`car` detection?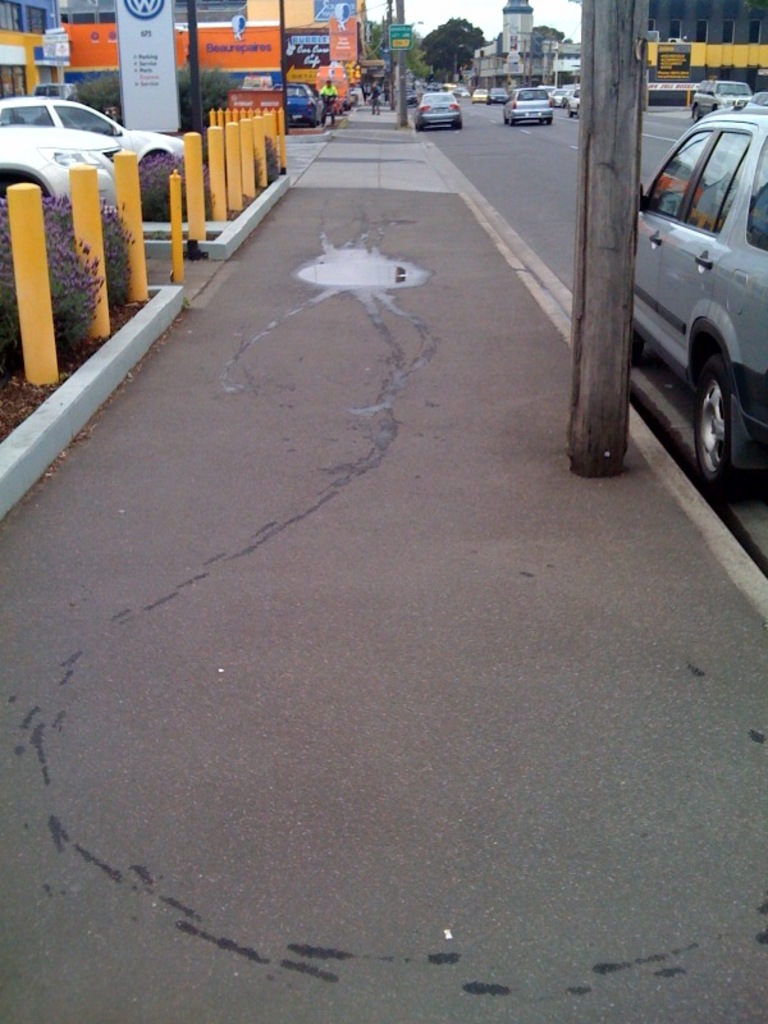
[490,86,503,105]
